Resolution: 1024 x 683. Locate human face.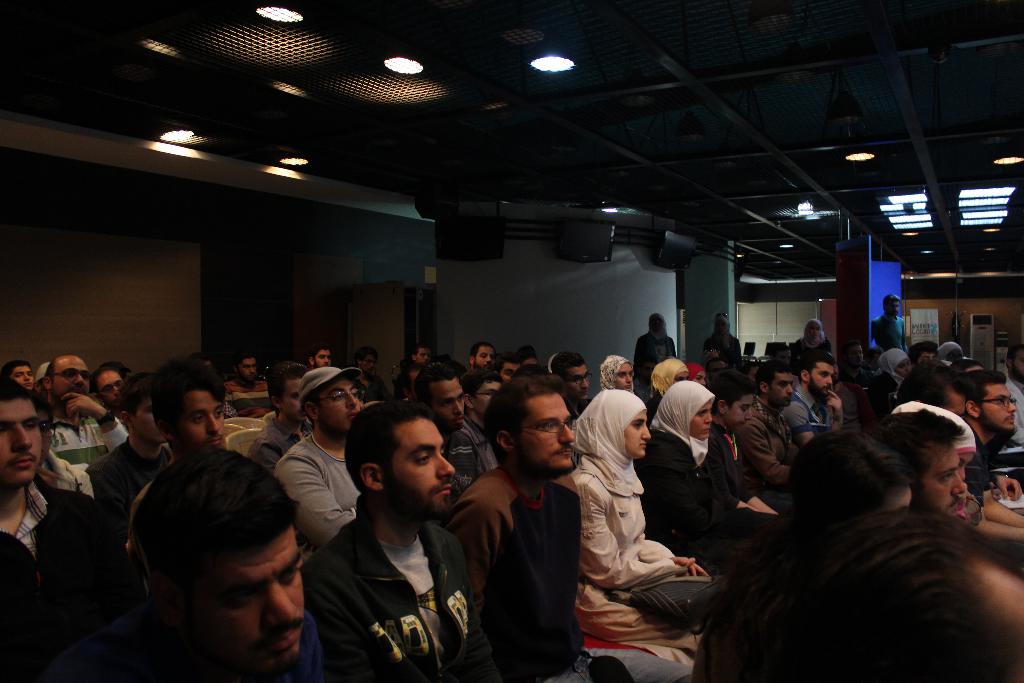
(left=689, top=402, right=713, bottom=439).
